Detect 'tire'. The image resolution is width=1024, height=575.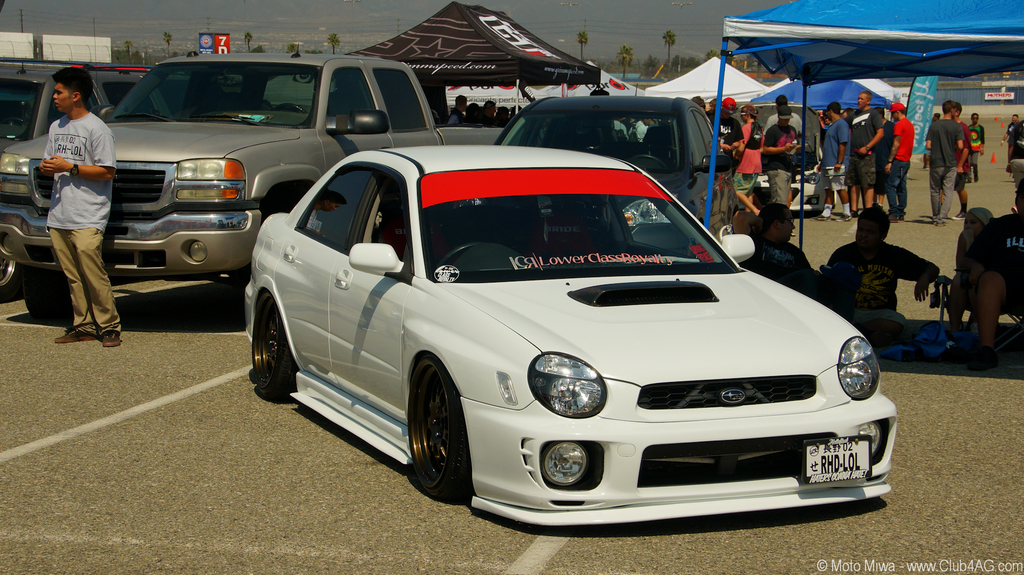
[x1=410, y1=358, x2=471, y2=503].
